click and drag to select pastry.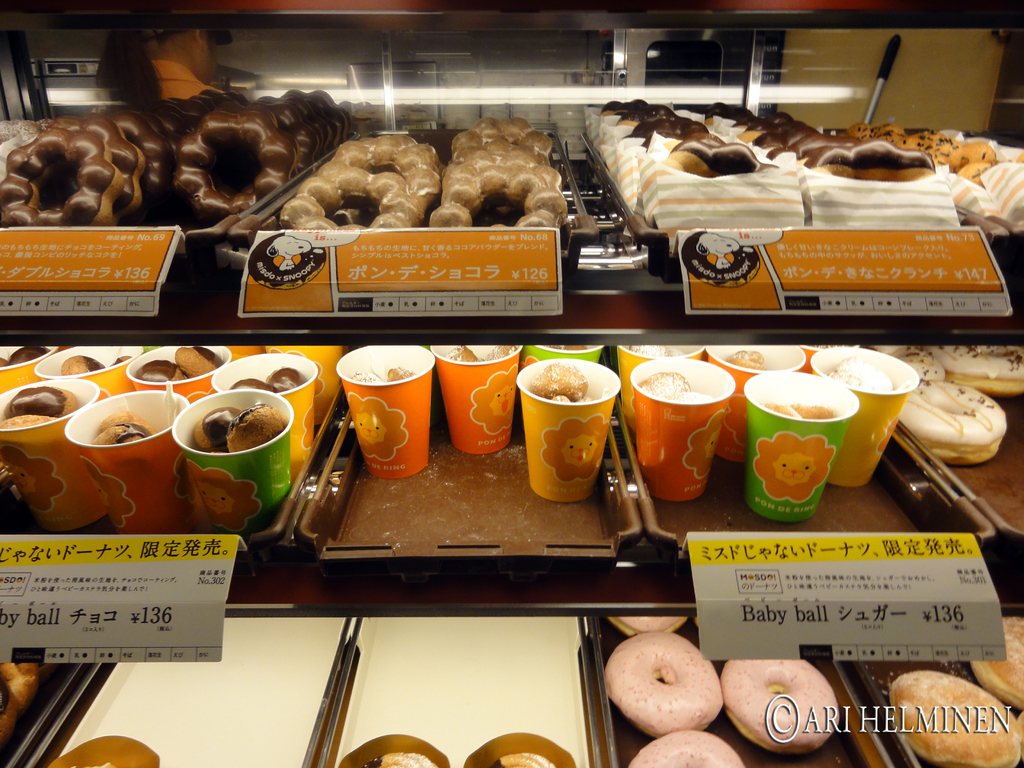
Selection: 604/634/723/739.
